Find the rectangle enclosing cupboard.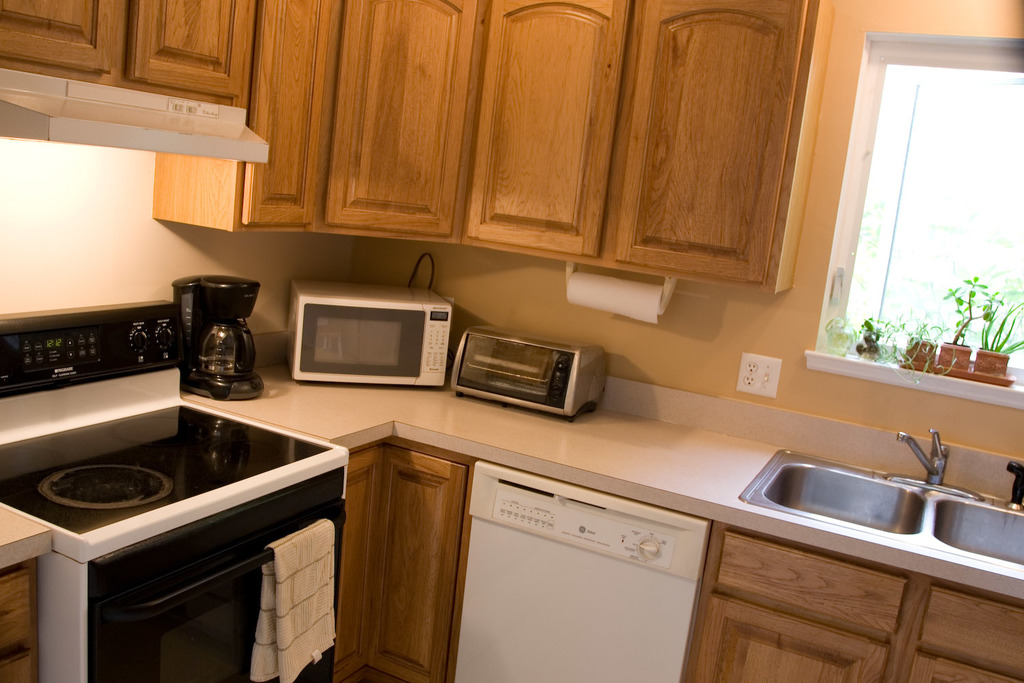
pyautogui.locateOnScreen(662, 525, 1023, 682).
